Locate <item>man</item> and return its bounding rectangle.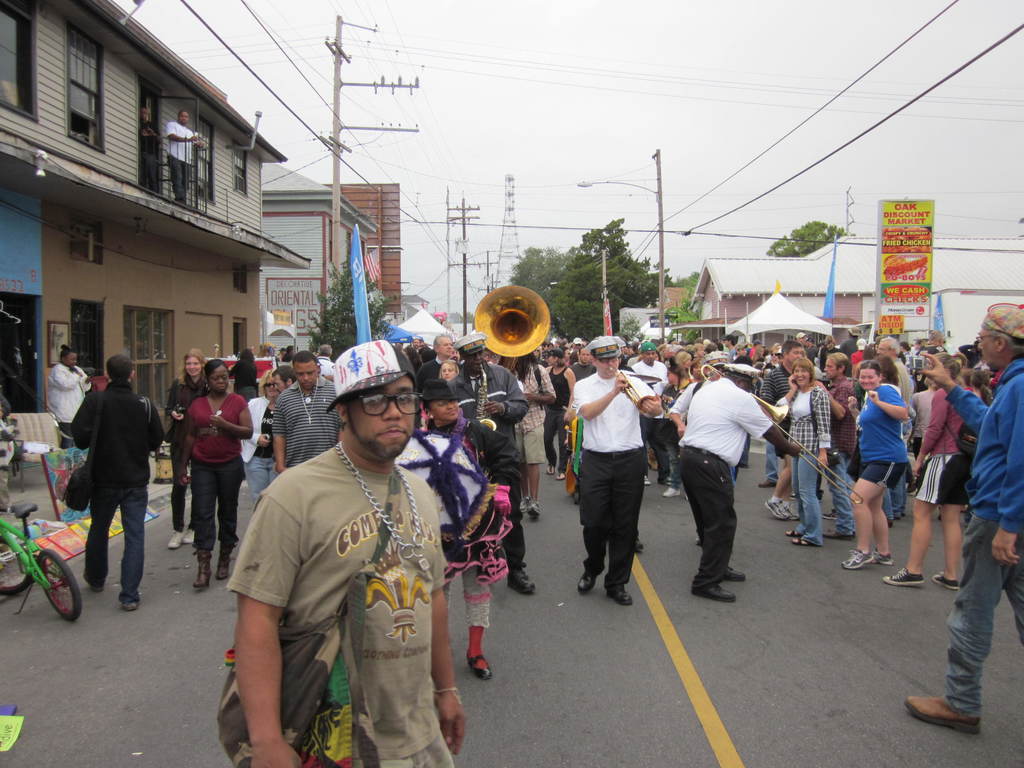
bbox=[577, 333, 666, 605].
